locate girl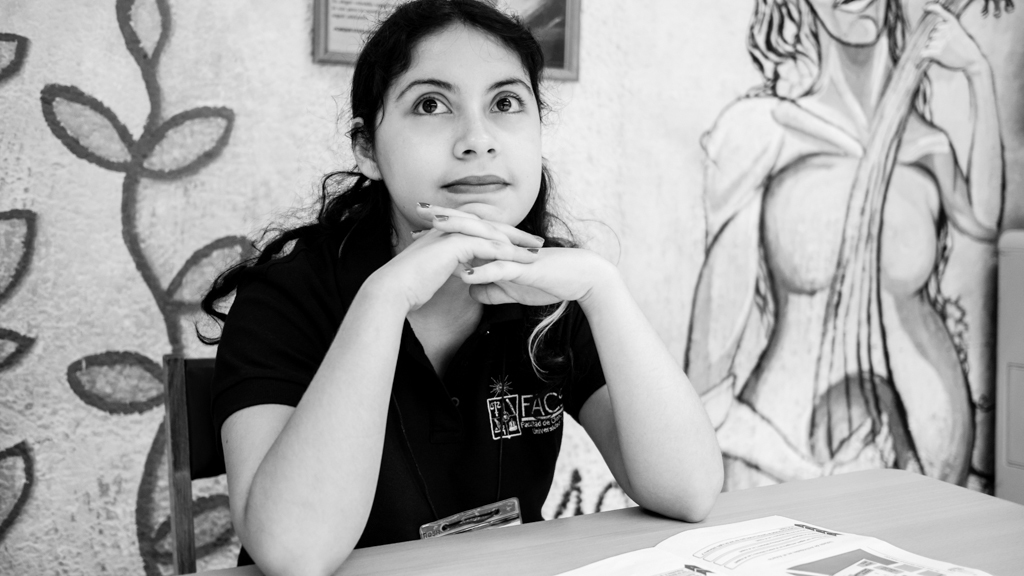
bbox=[685, 0, 1003, 484]
